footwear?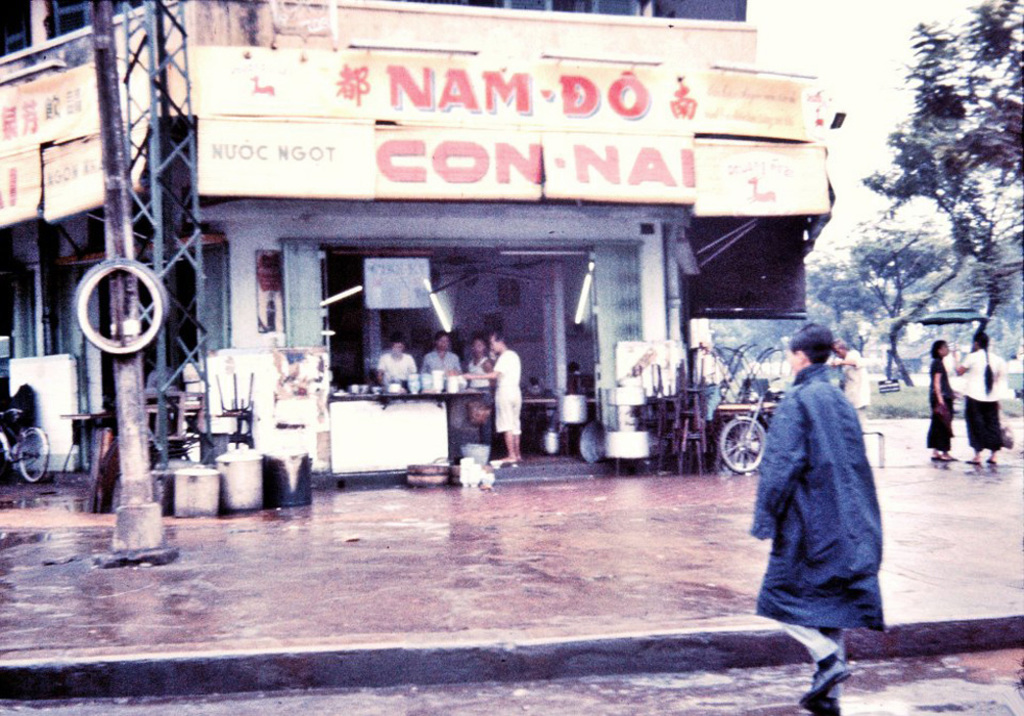
<box>815,692,842,715</box>
